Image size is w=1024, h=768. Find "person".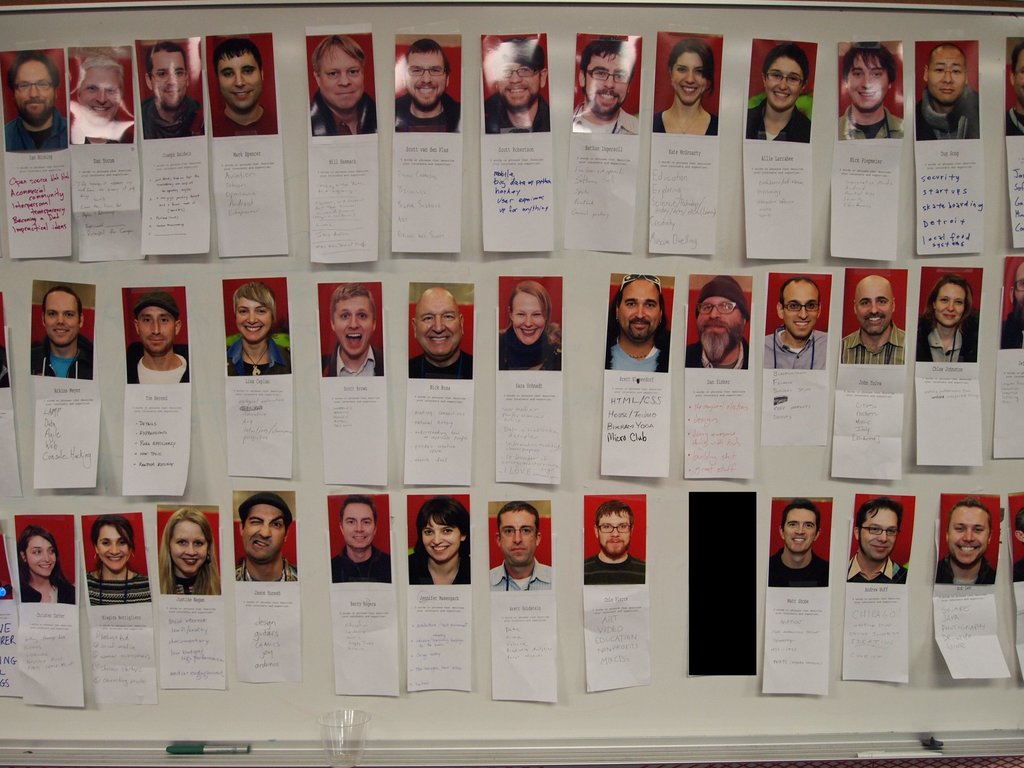
BBox(944, 502, 996, 588).
